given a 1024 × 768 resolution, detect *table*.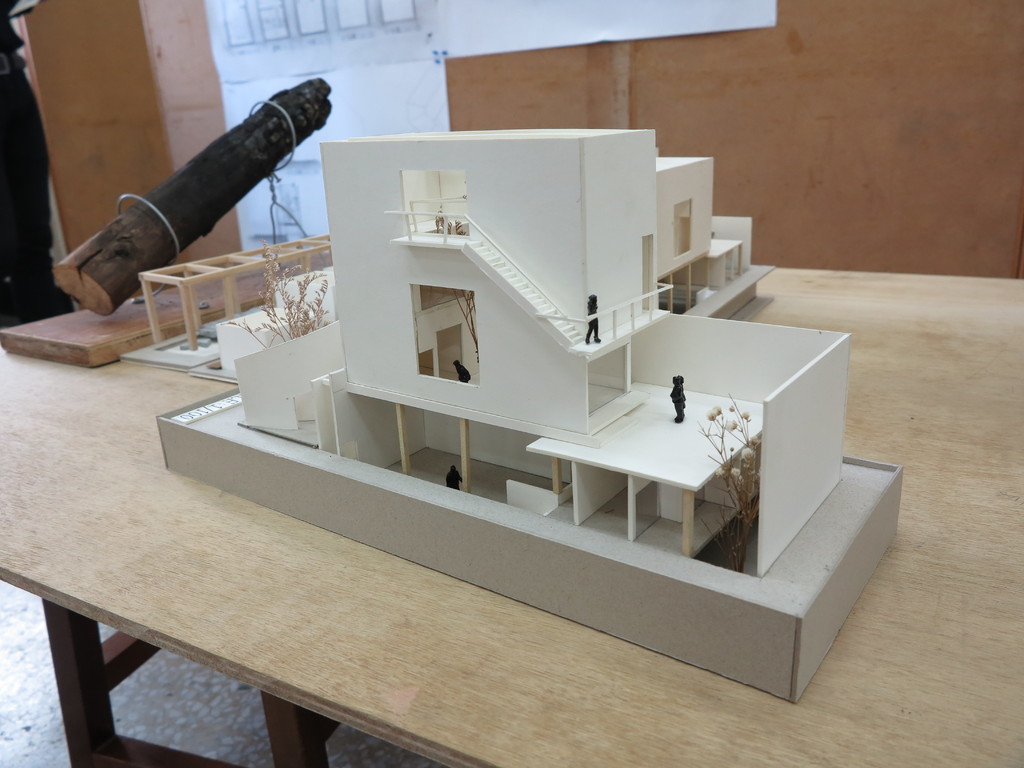
pyautogui.locateOnScreen(0, 287, 1023, 767).
